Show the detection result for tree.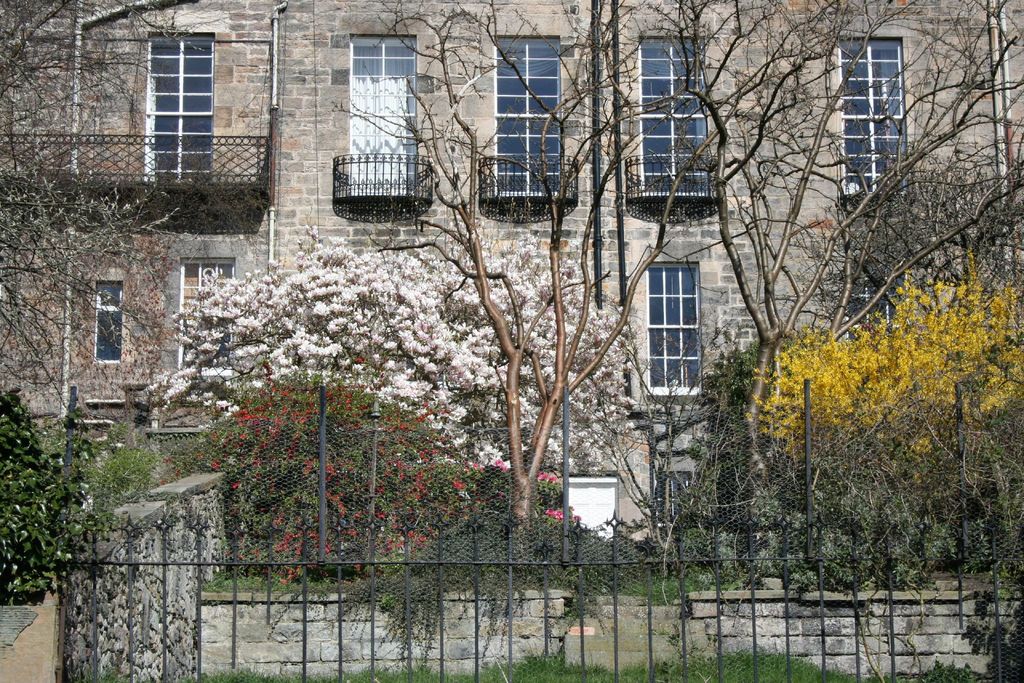
0,0,265,414.
